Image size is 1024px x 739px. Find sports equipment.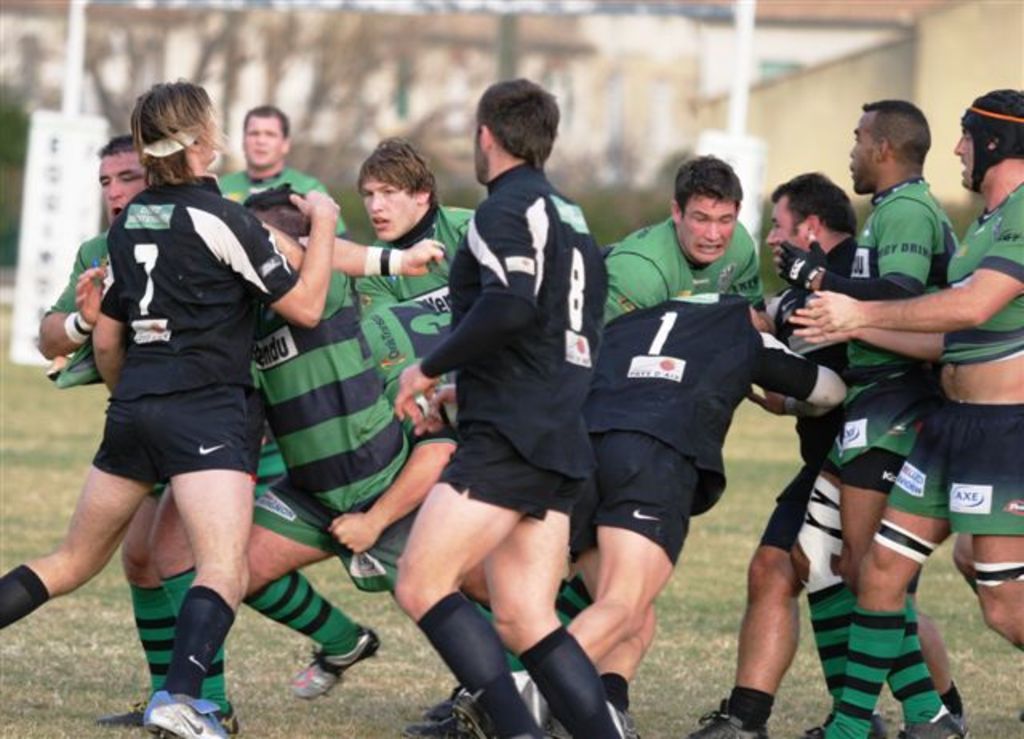
region(286, 624, 382, 707).
